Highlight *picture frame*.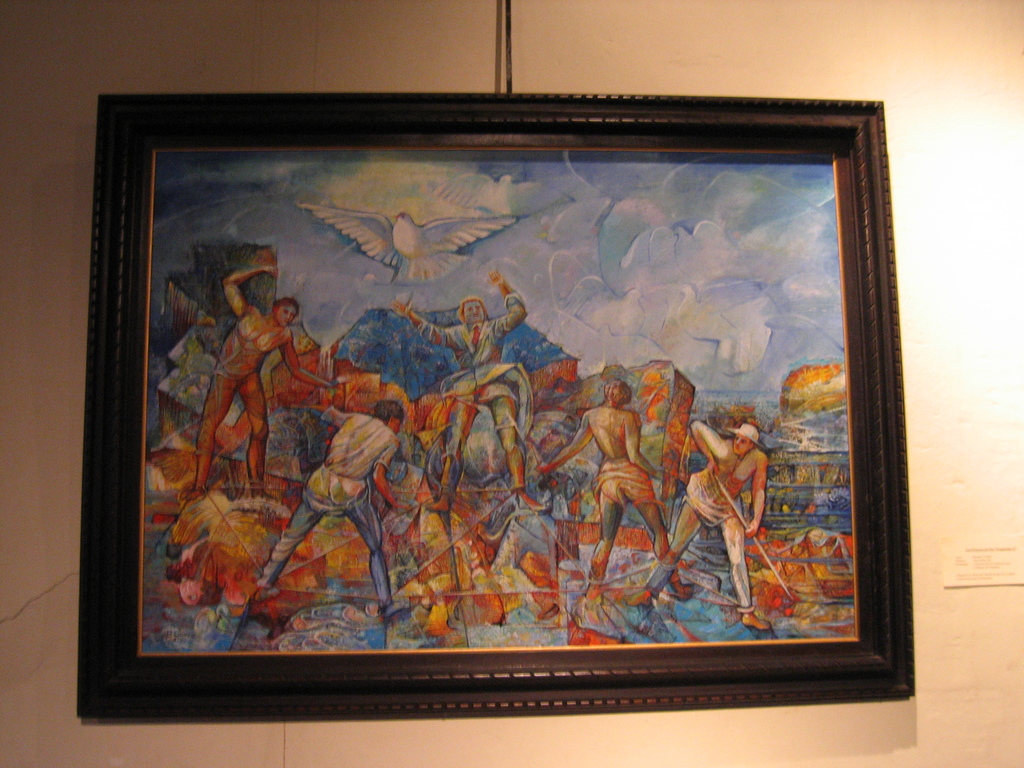
Highlighted region: [left=72, top=95, right=917, bottom=716].
